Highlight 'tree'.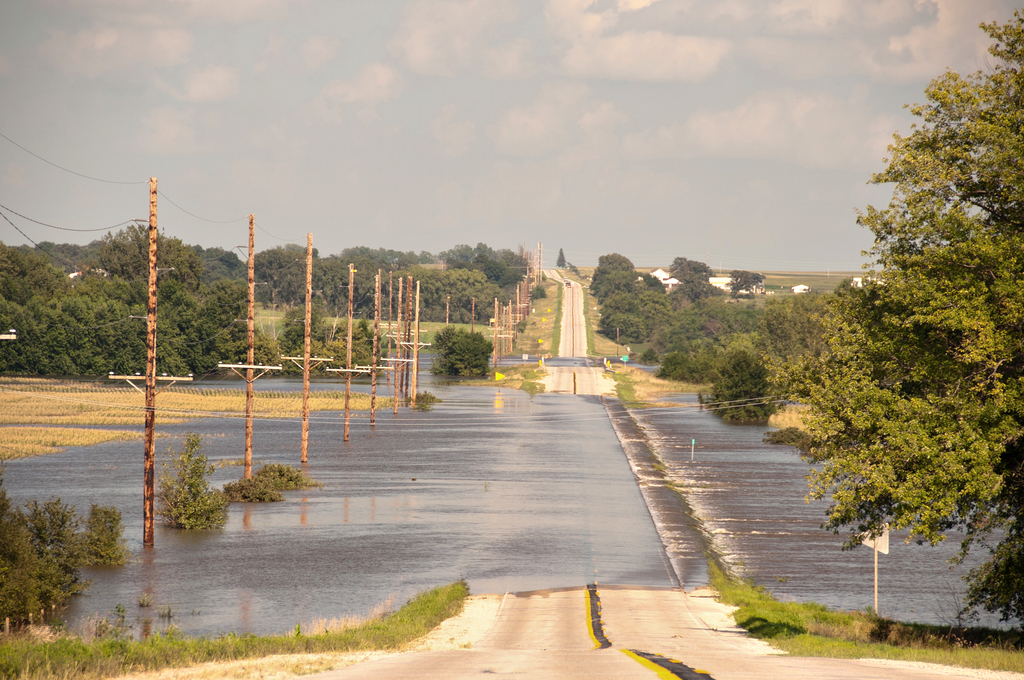
Highlighted region: bbox=(723, 268, 767, 300).
